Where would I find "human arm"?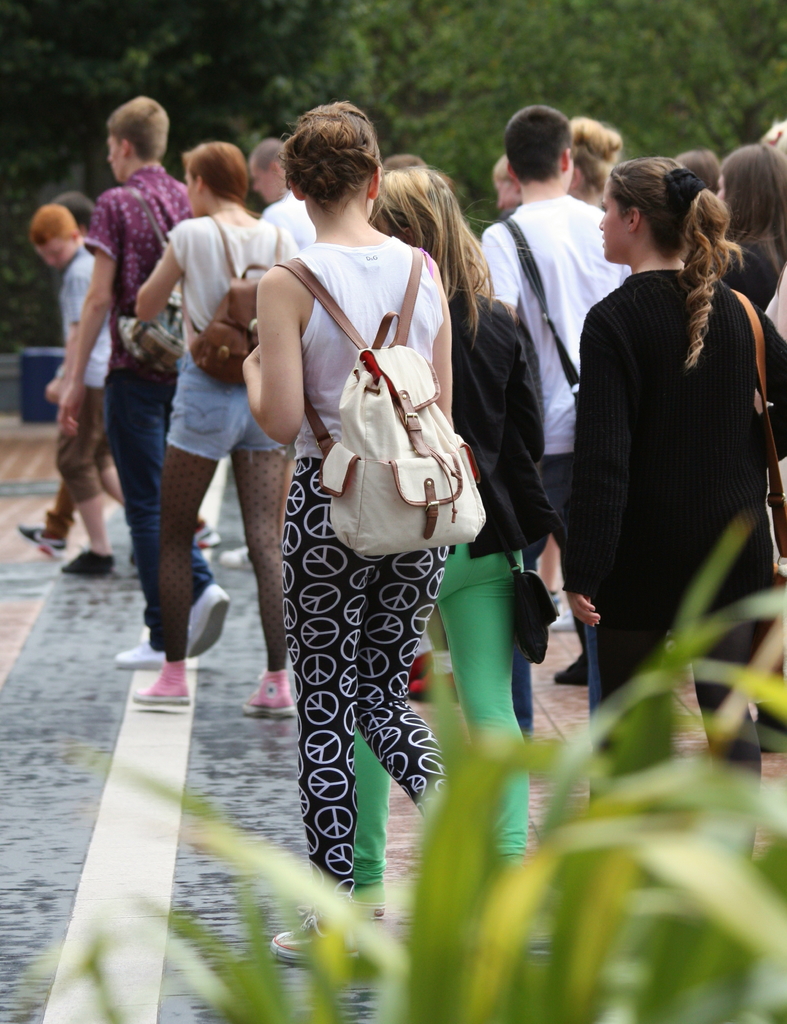
At 56,198,118,436.
